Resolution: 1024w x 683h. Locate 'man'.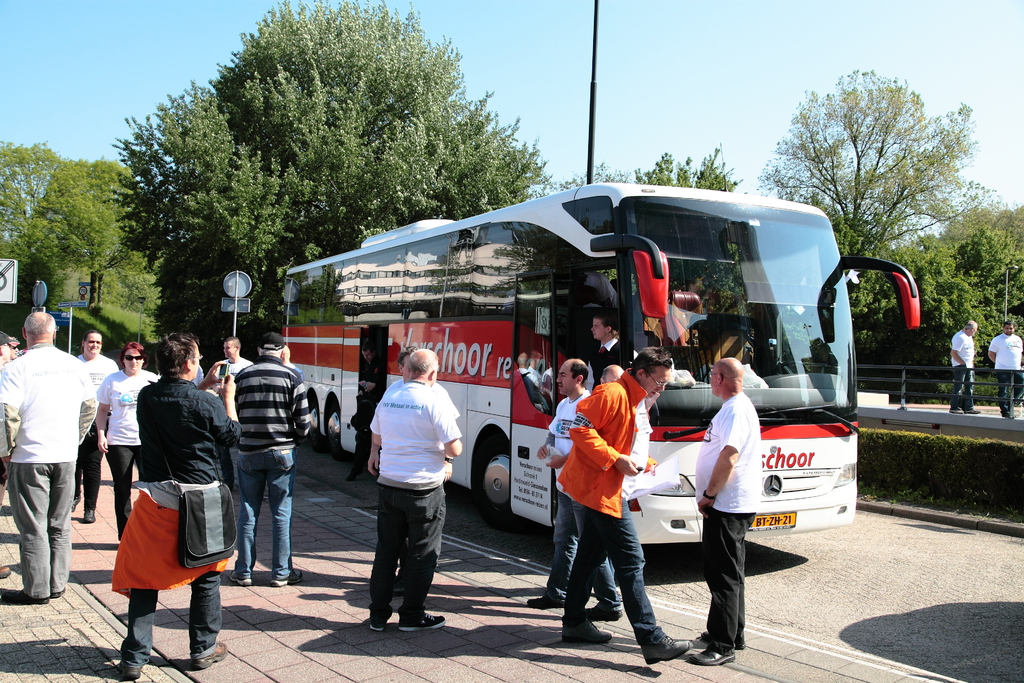
x1=953, y1=322, x2=977, y2=415.
